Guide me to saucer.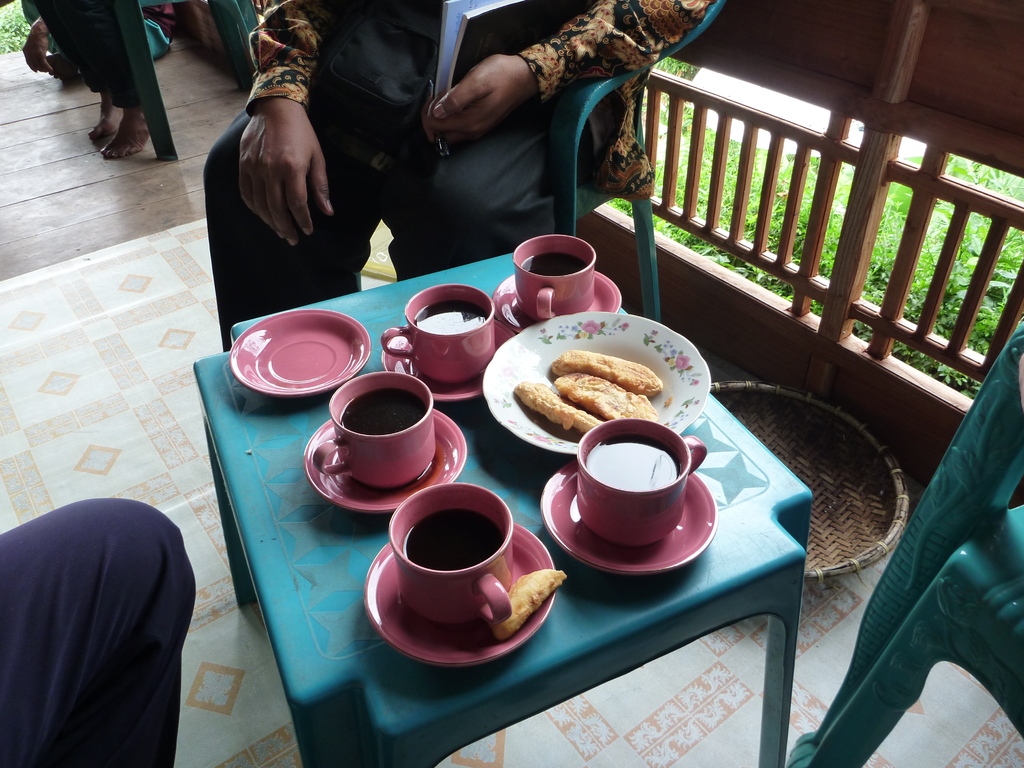
Guidance: [301, 410, 467, 512].
